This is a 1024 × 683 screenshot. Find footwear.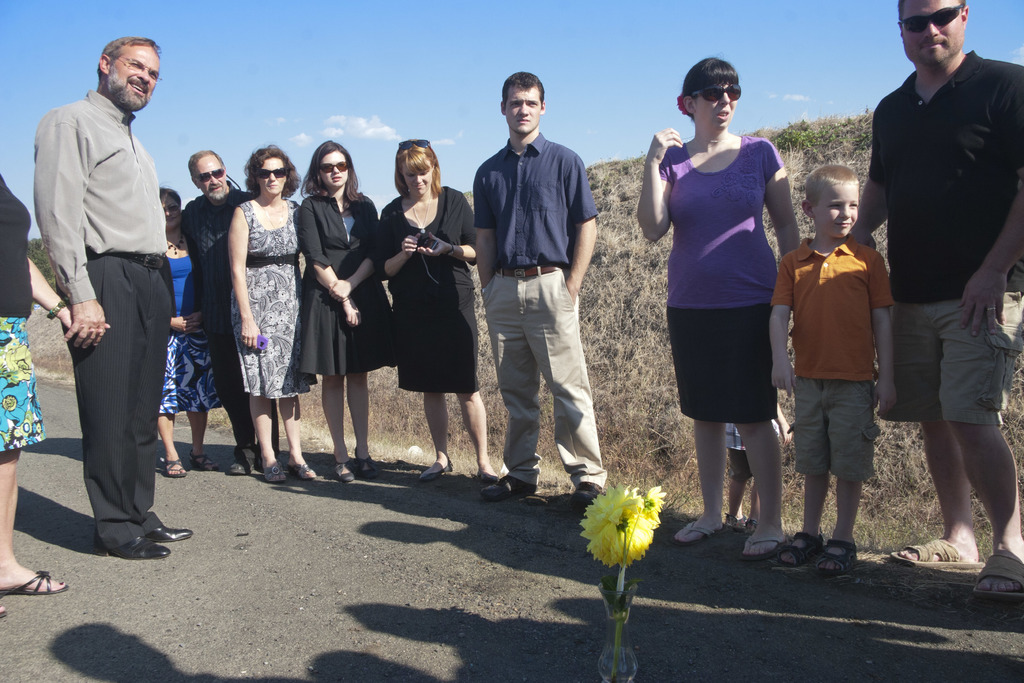
Bounding box: x1=722 y1=513 x2=757 y2=540.
